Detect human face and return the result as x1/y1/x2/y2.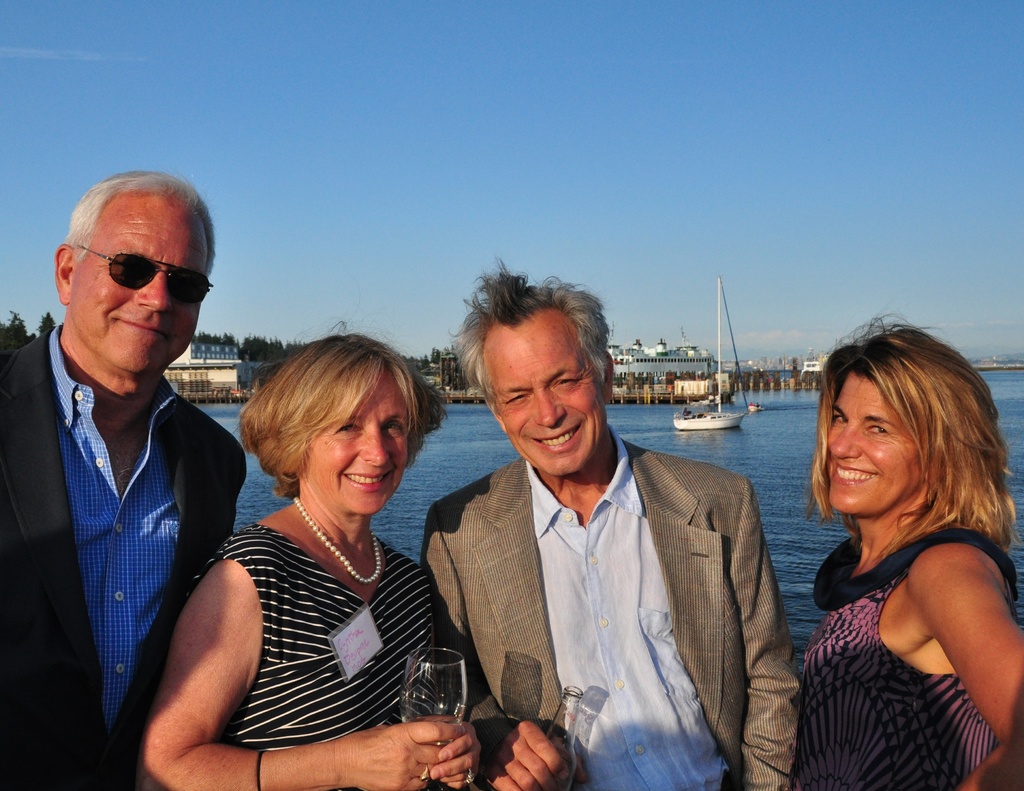
68/199/230/373.
